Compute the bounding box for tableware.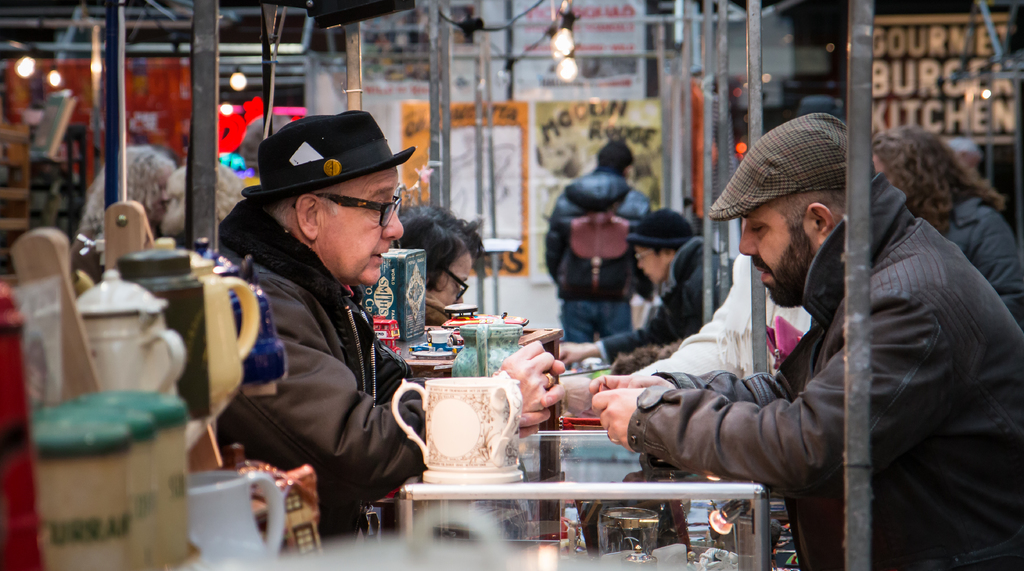
[125, 236, 268, 419].
